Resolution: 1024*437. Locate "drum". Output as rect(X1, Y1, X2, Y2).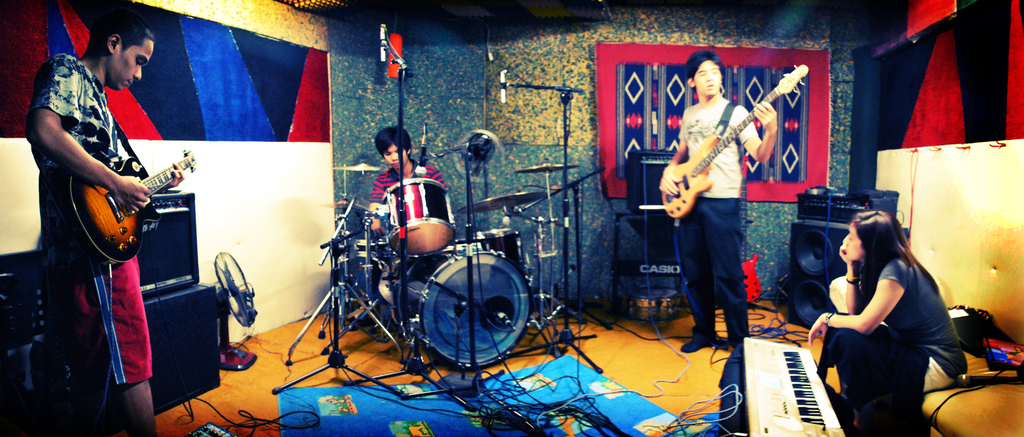
rect(383, 176, 457, 260).
